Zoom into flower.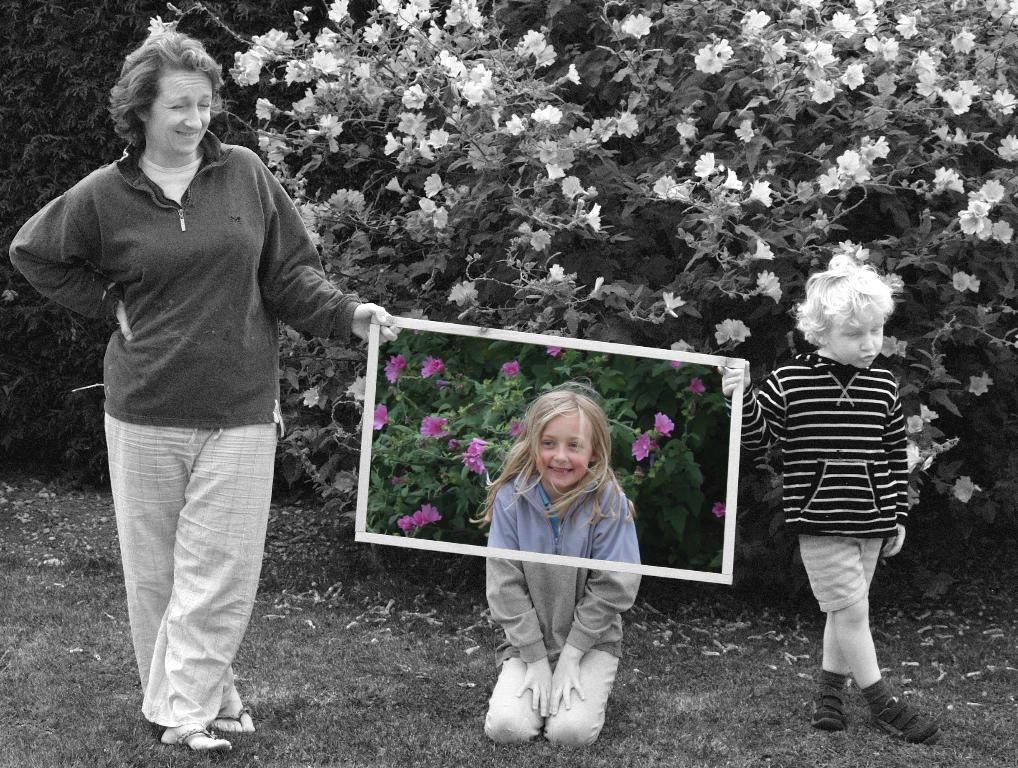
Zoom target: 948/29/976/55.
